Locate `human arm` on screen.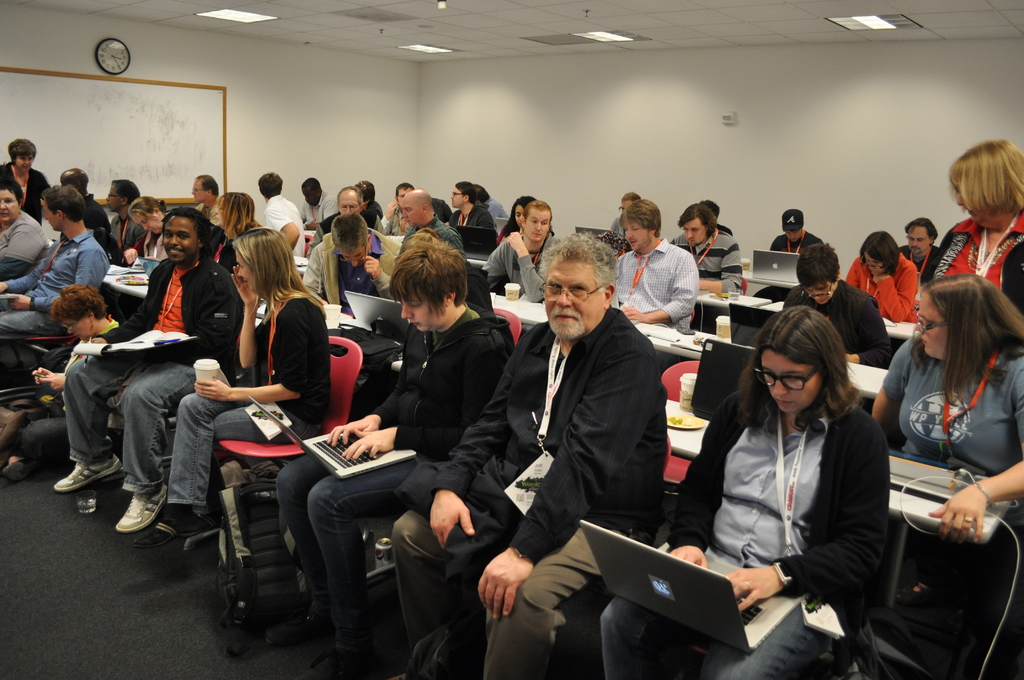
On screen at left=32, top=366, right=54, bottom=383.
